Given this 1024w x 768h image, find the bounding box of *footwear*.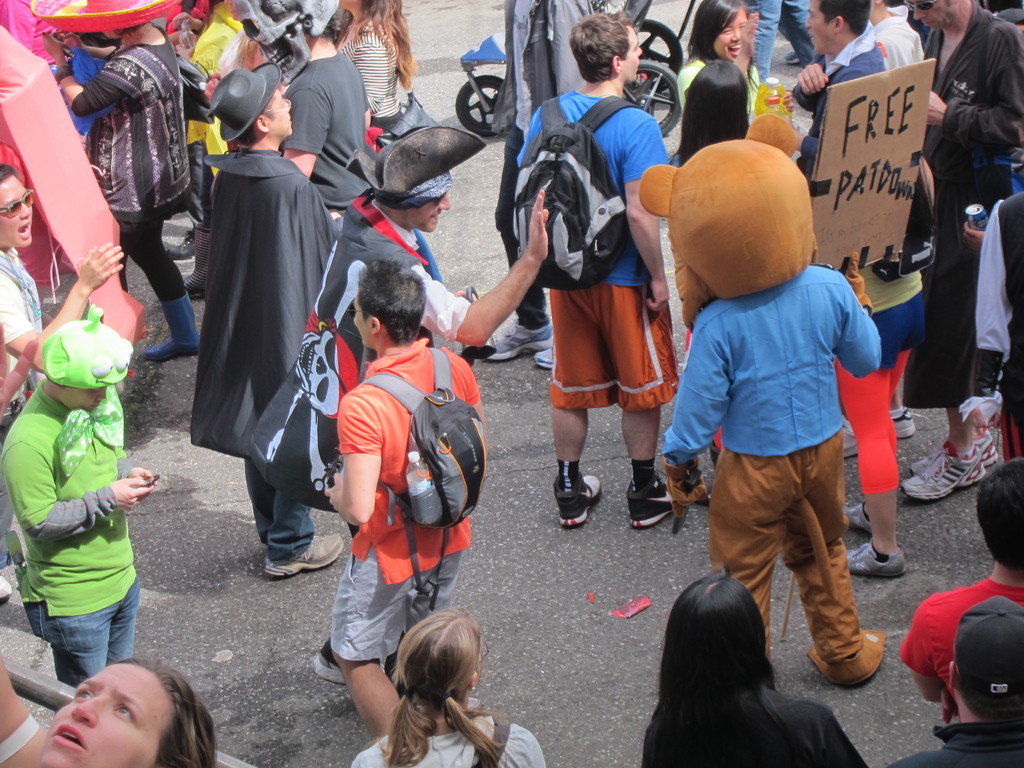
[888,408,914,438].
